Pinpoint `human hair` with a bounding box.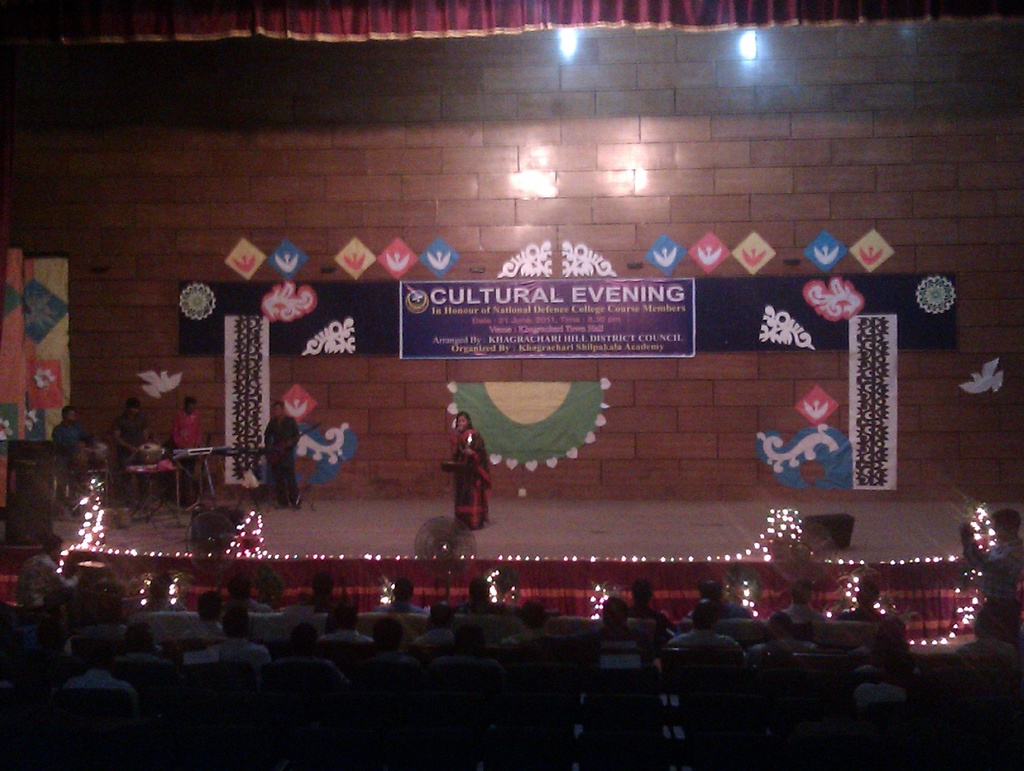
left=125, top=623, right=150, bottom=650.
